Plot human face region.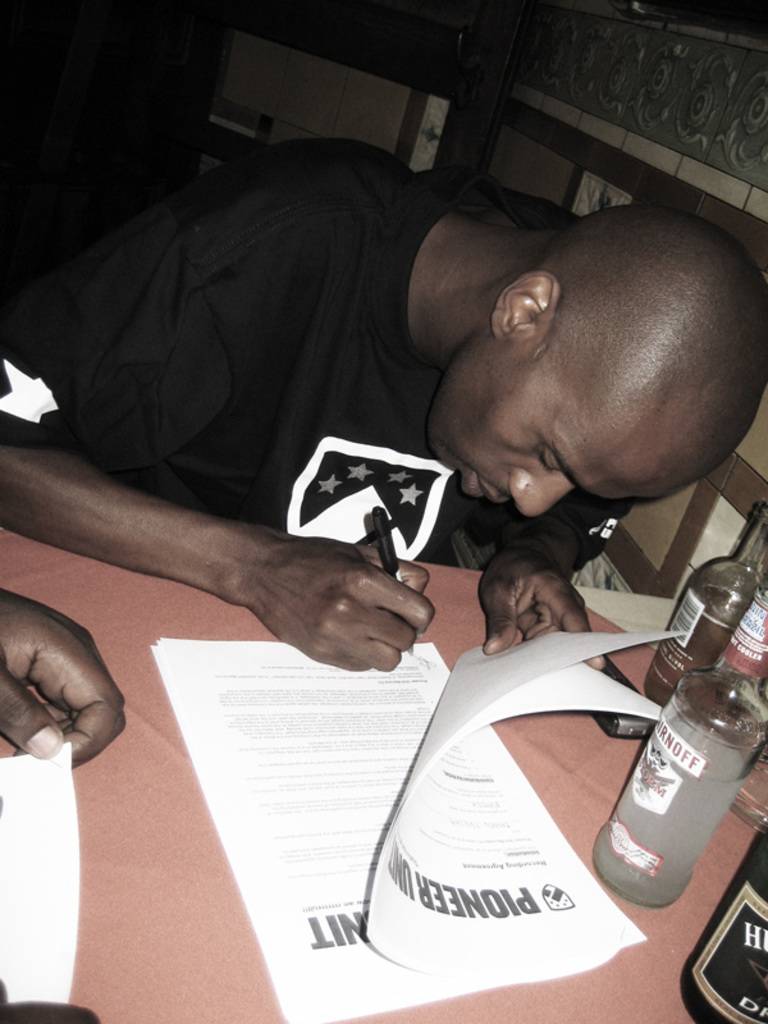
Plotted at left=430, top=329, right=655, bottom=520.
